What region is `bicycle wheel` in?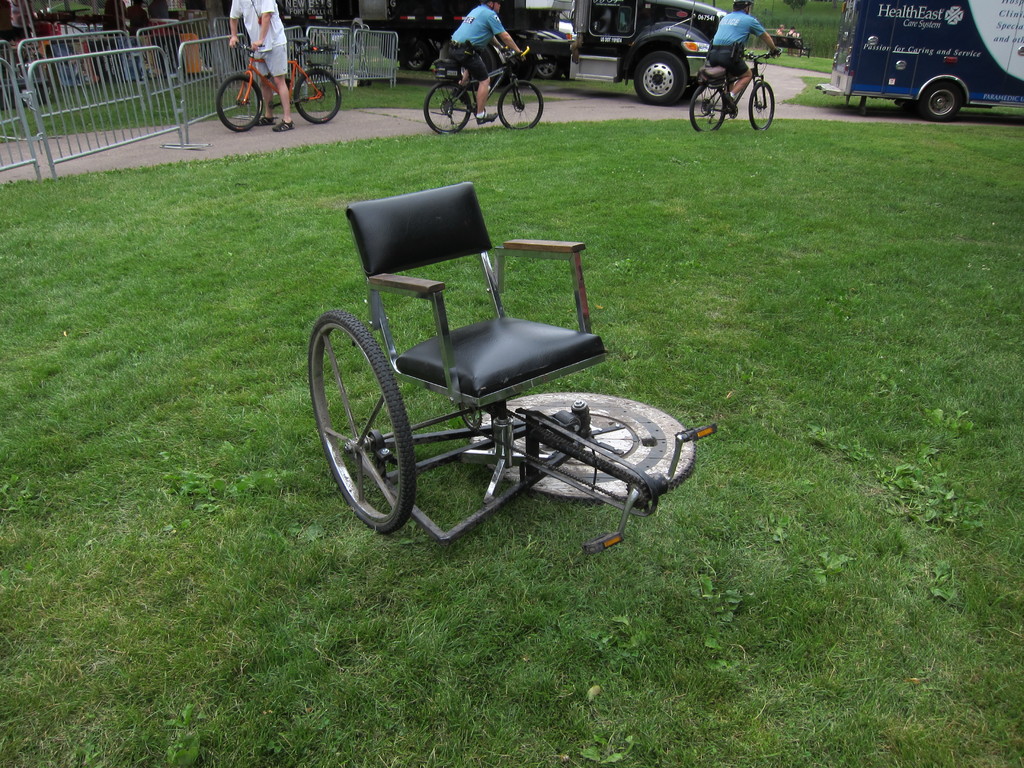
[x1=746, y1=80, x2=776, y2=135].
